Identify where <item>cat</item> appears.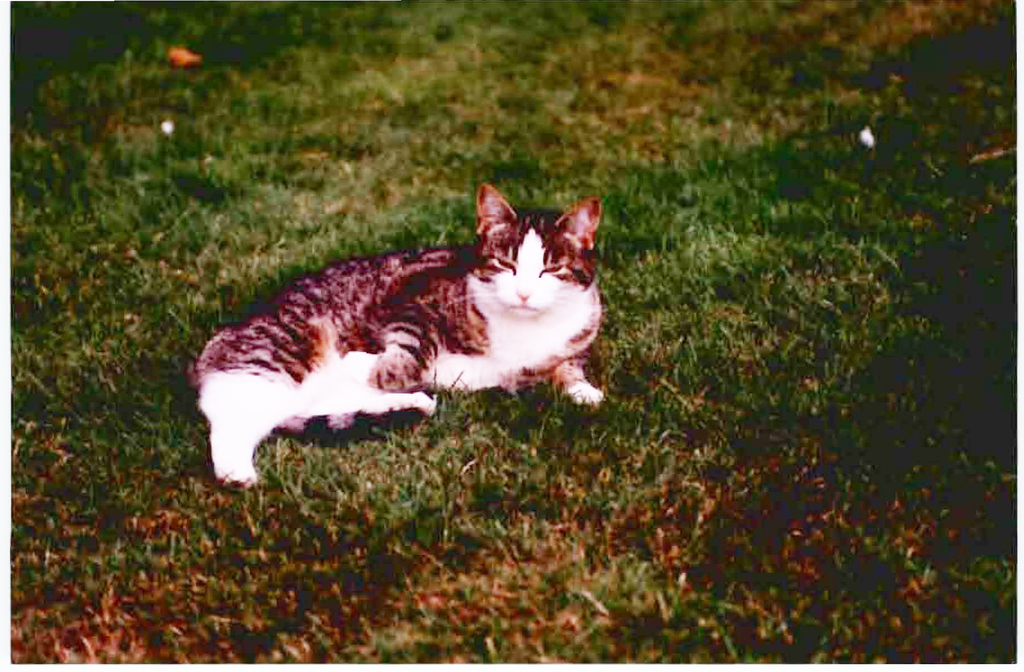
Appears at x1=190 y1=178 x2=609 y2=488.
